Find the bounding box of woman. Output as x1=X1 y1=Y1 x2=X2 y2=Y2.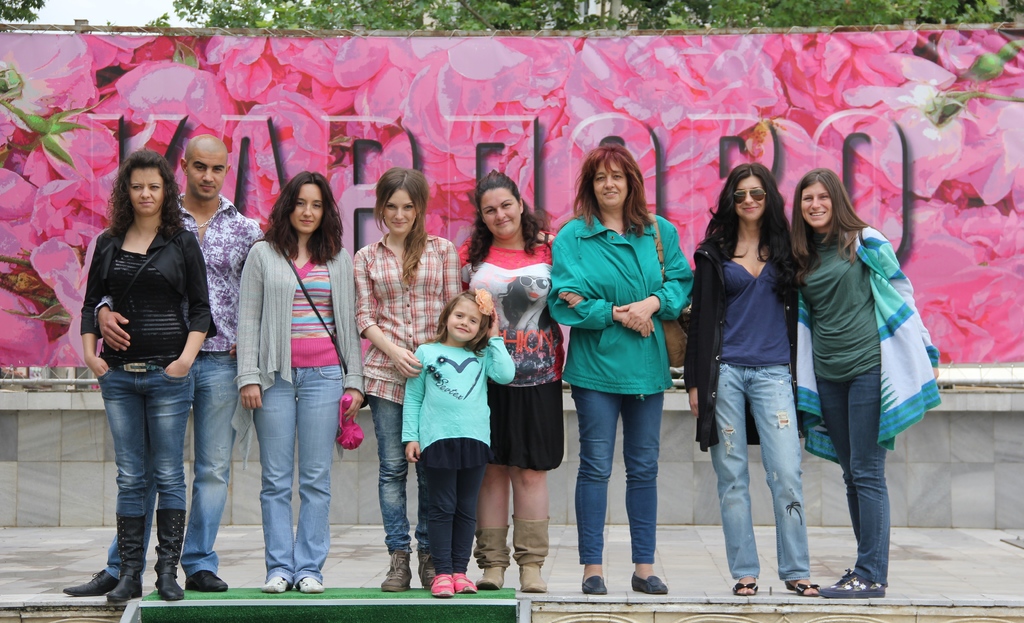
x1=77 y1=150 x2=216 y2=606.
